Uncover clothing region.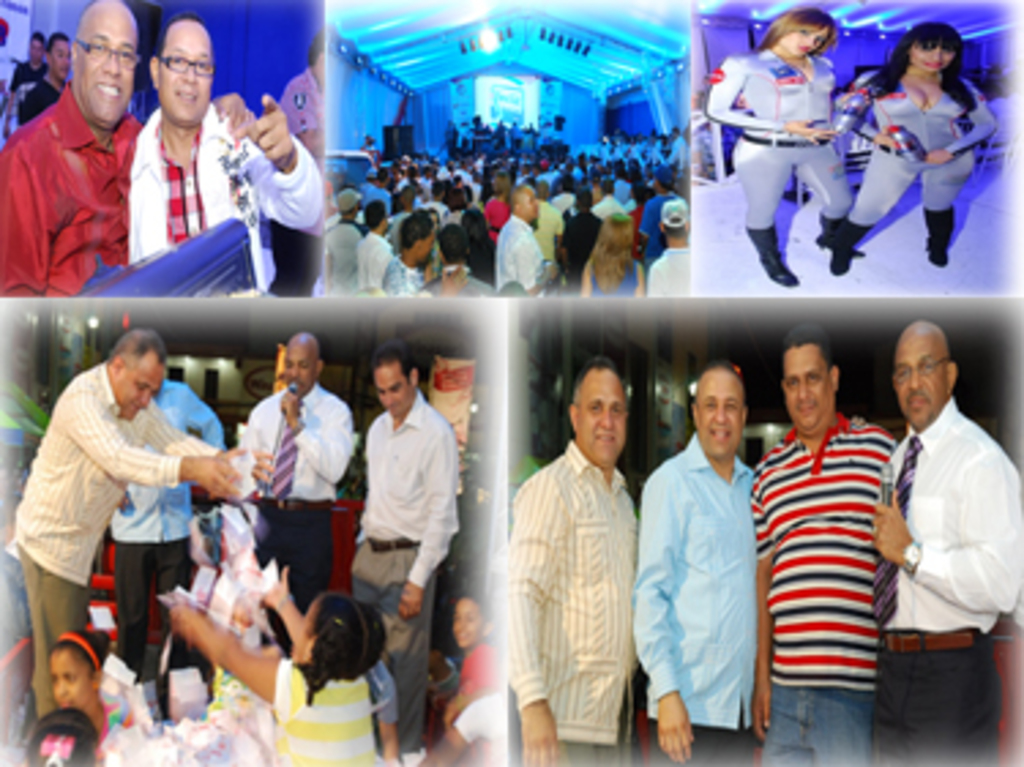
Uncovered: {"x1": 0, "y1": 76, "x2": 139, "y2": 298}.
